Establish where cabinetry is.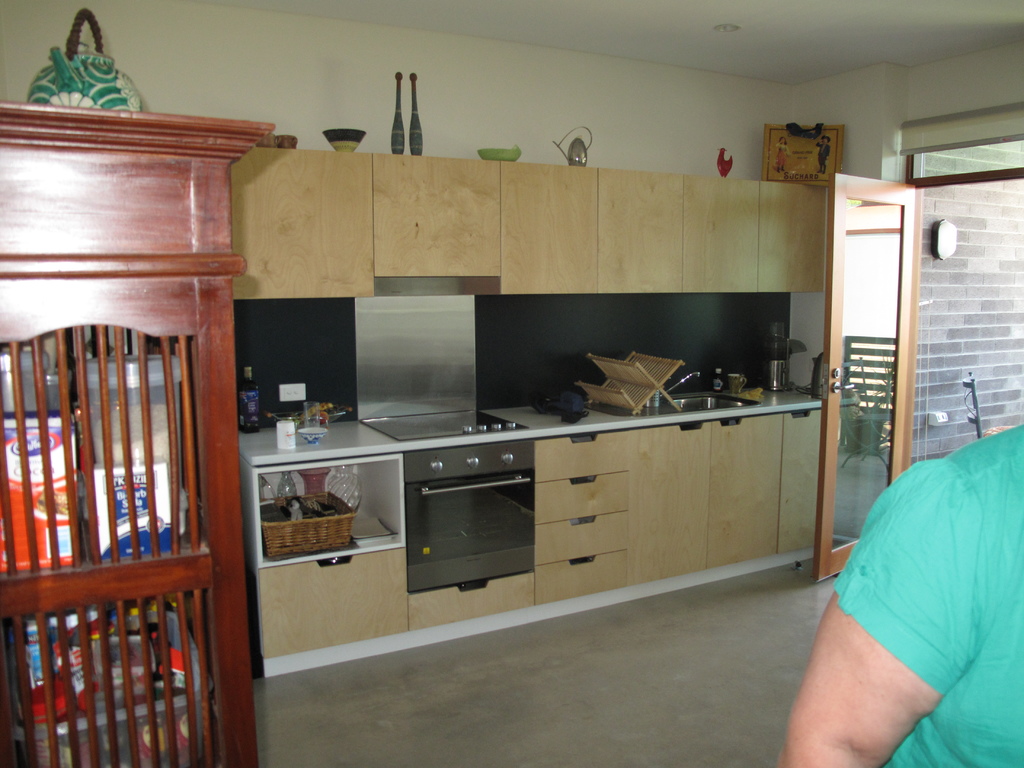
Established at 411 568 535 630.
